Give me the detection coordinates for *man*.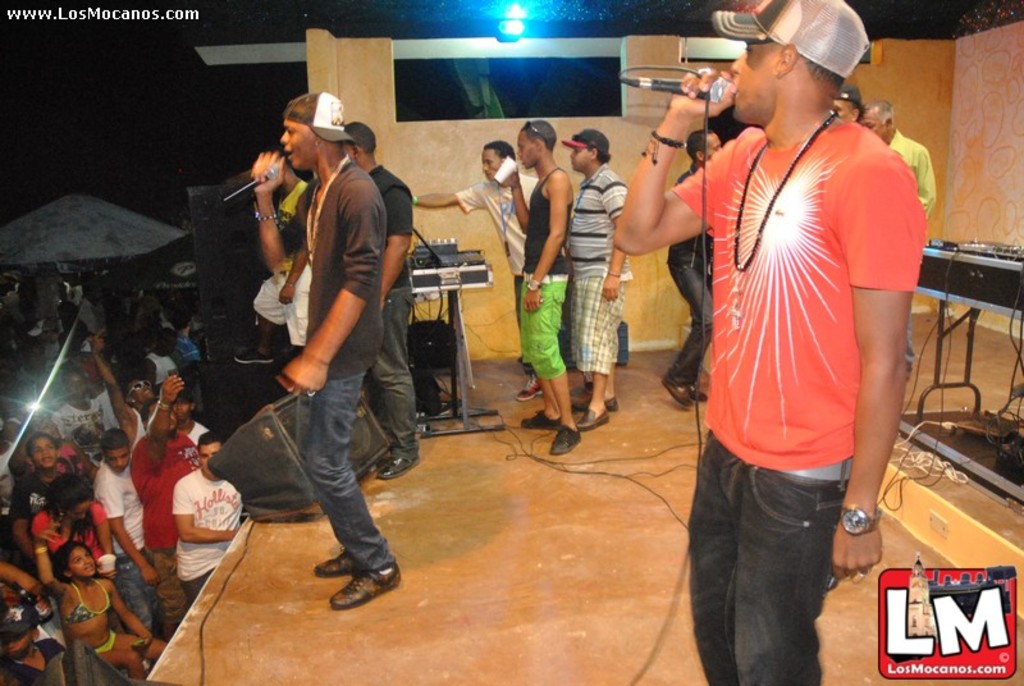
(left=663, top=125, right=723, bottom=413).
